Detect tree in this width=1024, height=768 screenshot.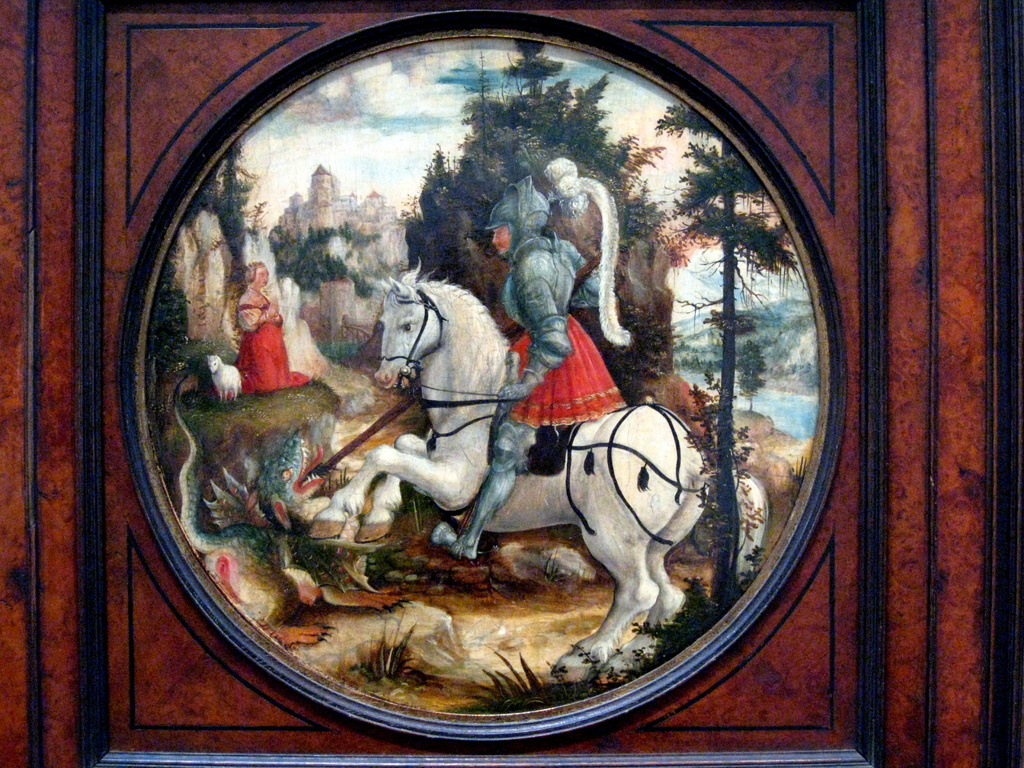
Detection: [399,39,689,403].
